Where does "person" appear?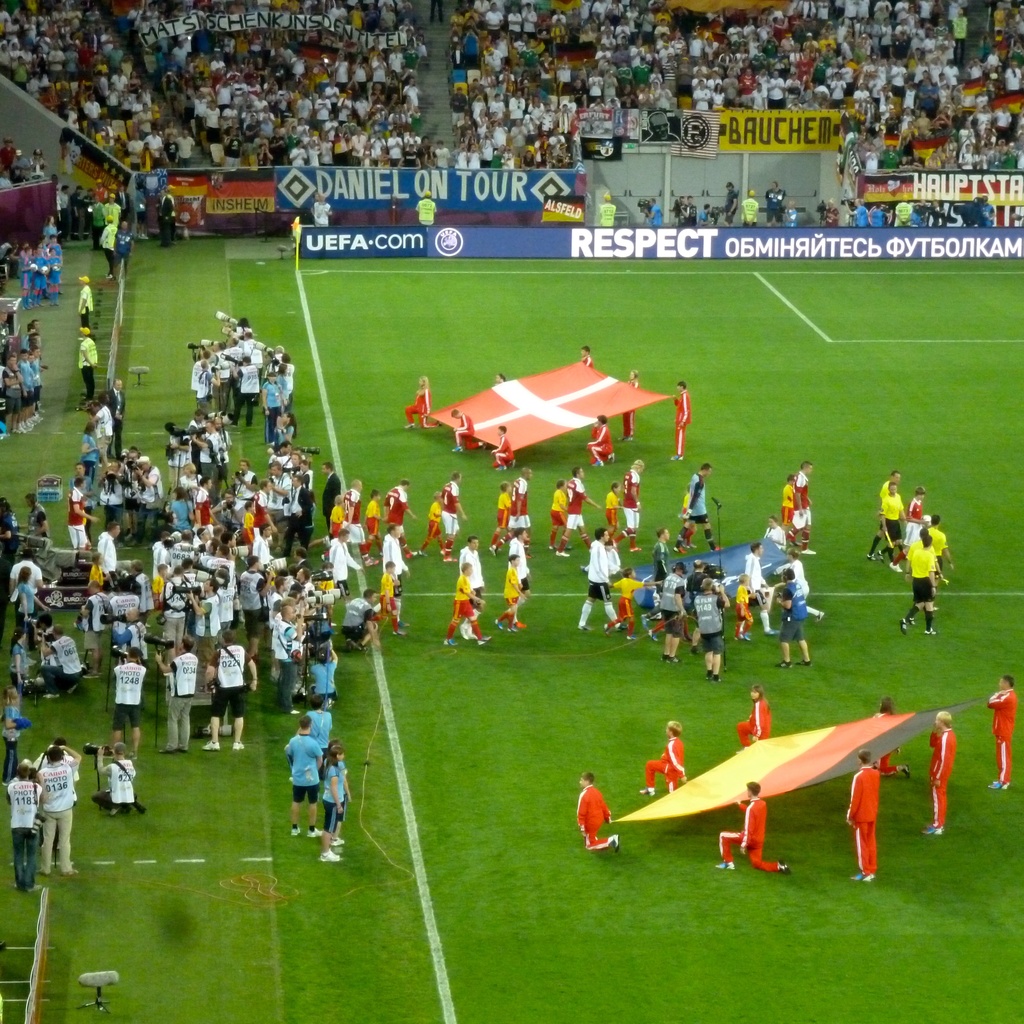
Appears at 418/493/452/554.
